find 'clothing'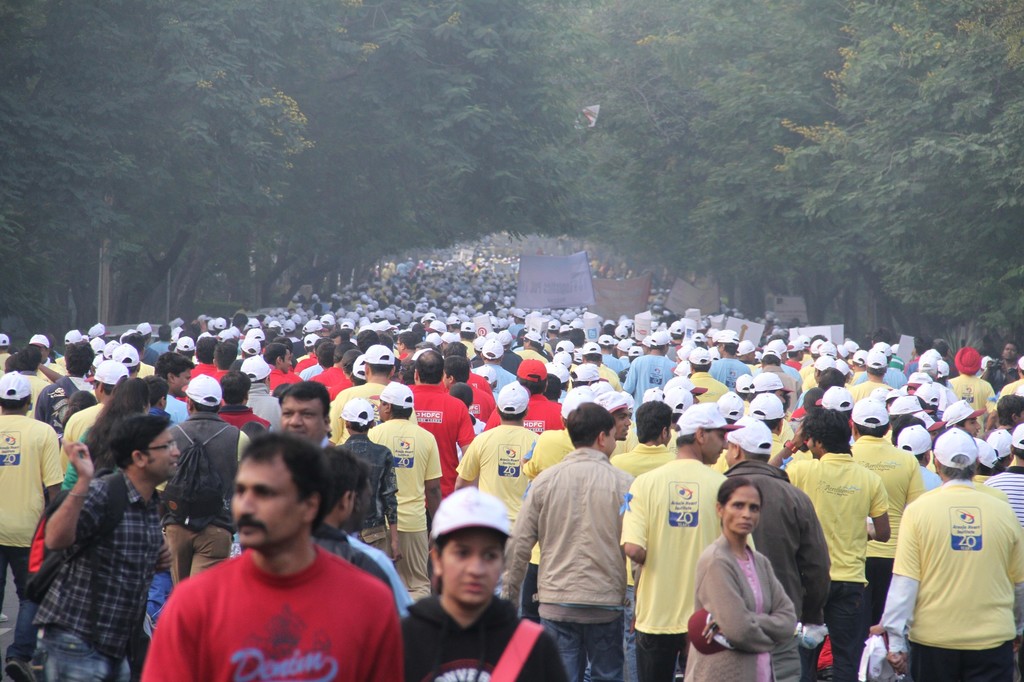
bbox(145, 534, 388, 681)
